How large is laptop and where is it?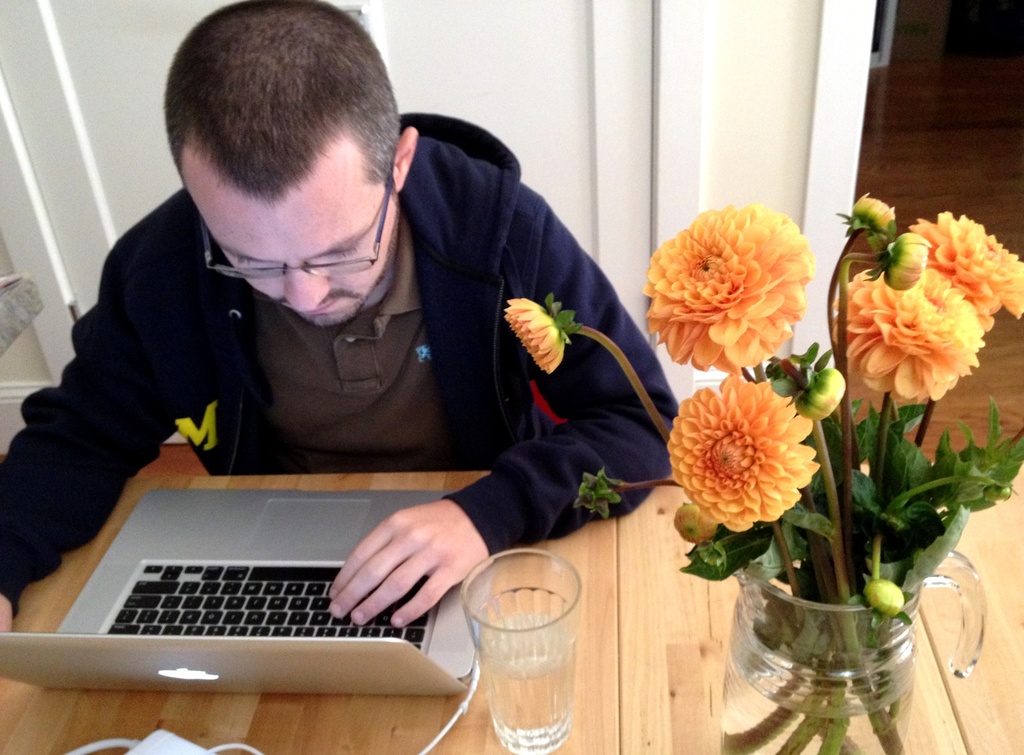
Bounding box: bbox(70, 434, 459, 711).
